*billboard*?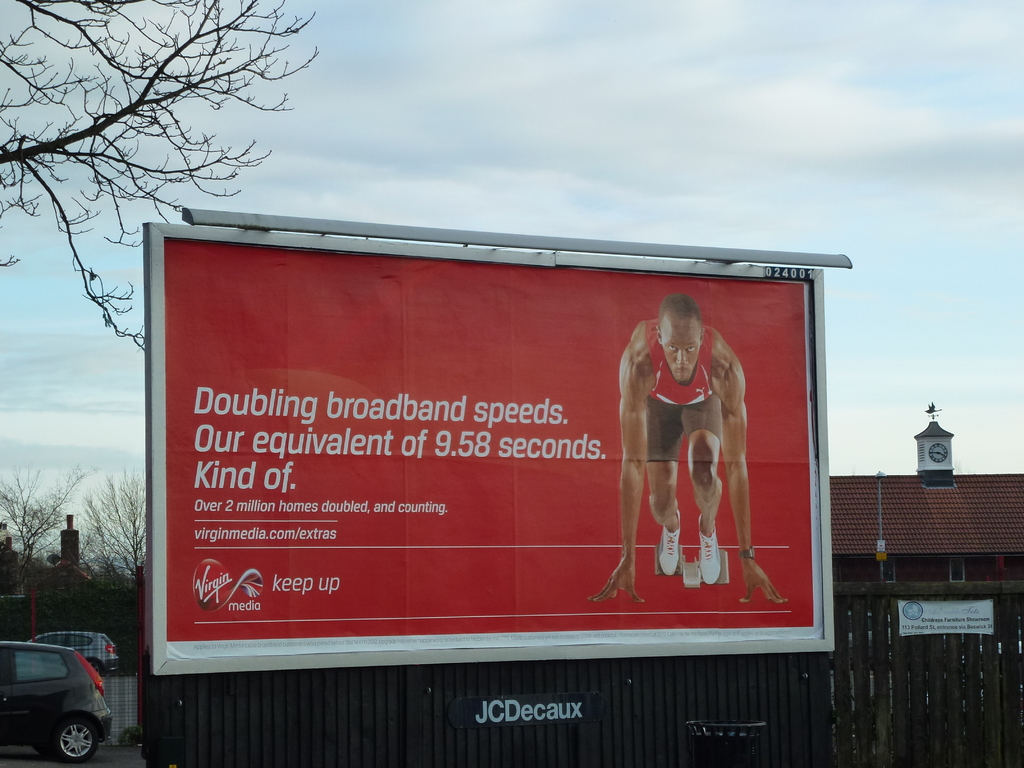
bbox=[126, 202, 869, 712]
